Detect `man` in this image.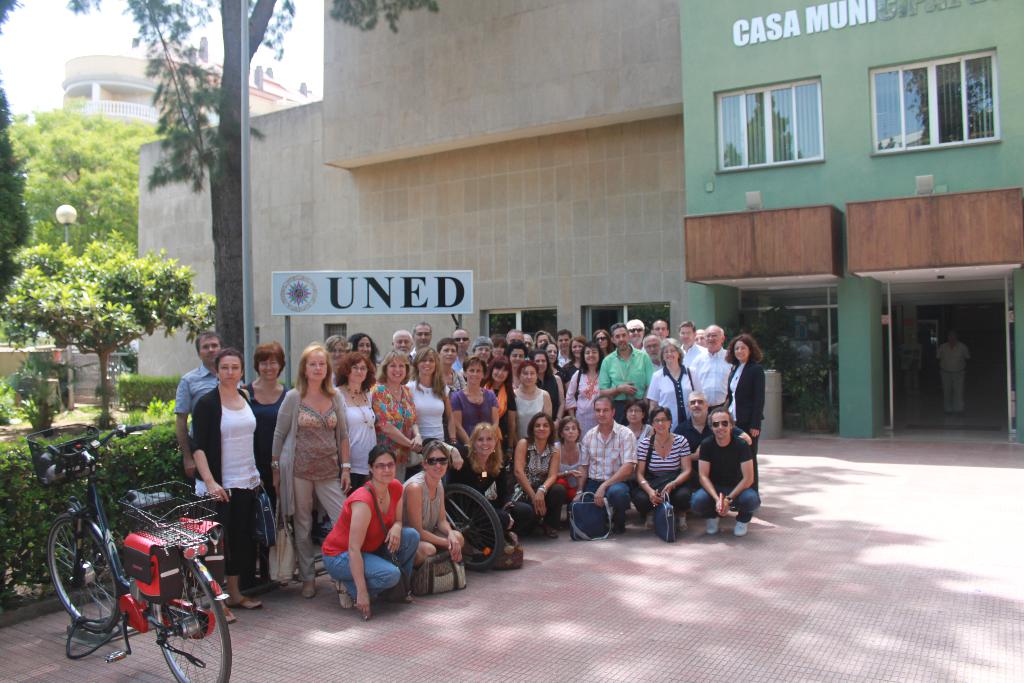
Detection: 690/323/728/416.
